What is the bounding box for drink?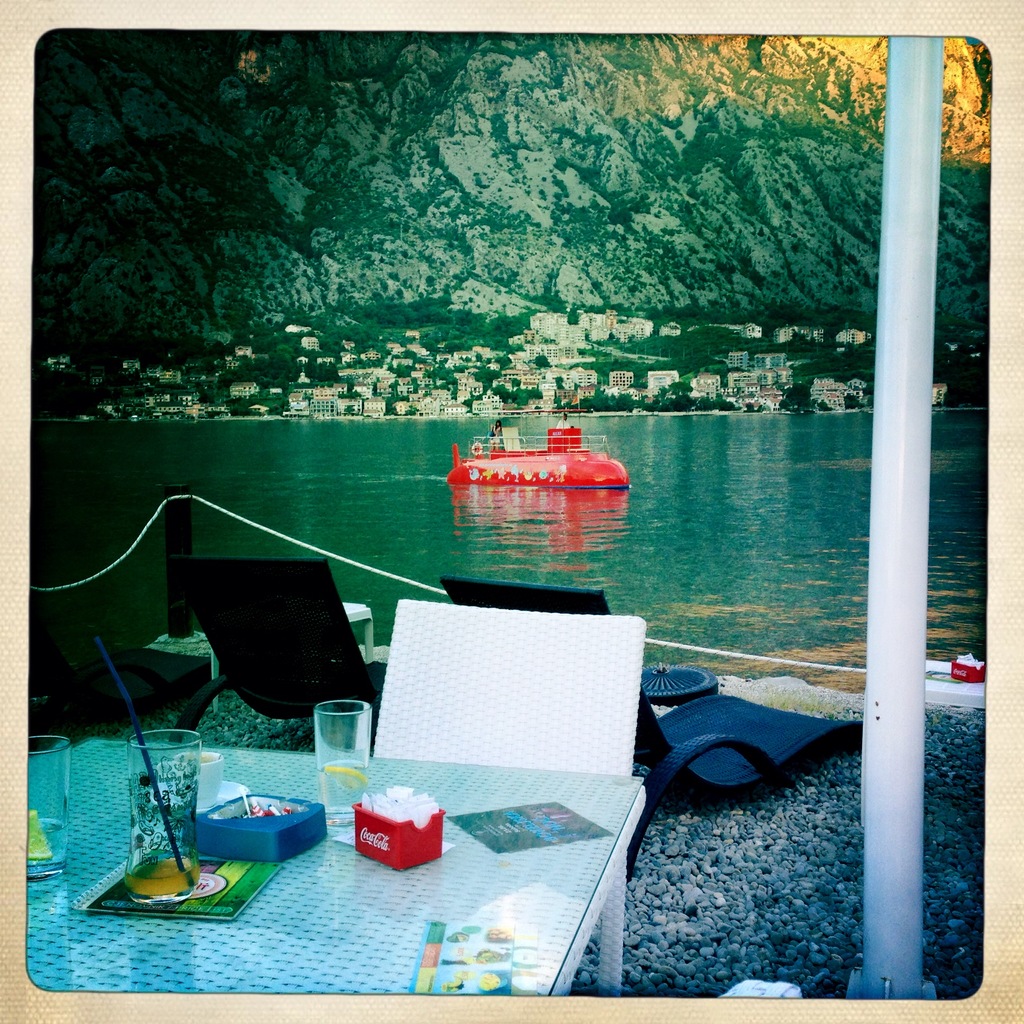
[124,853,220,897].
